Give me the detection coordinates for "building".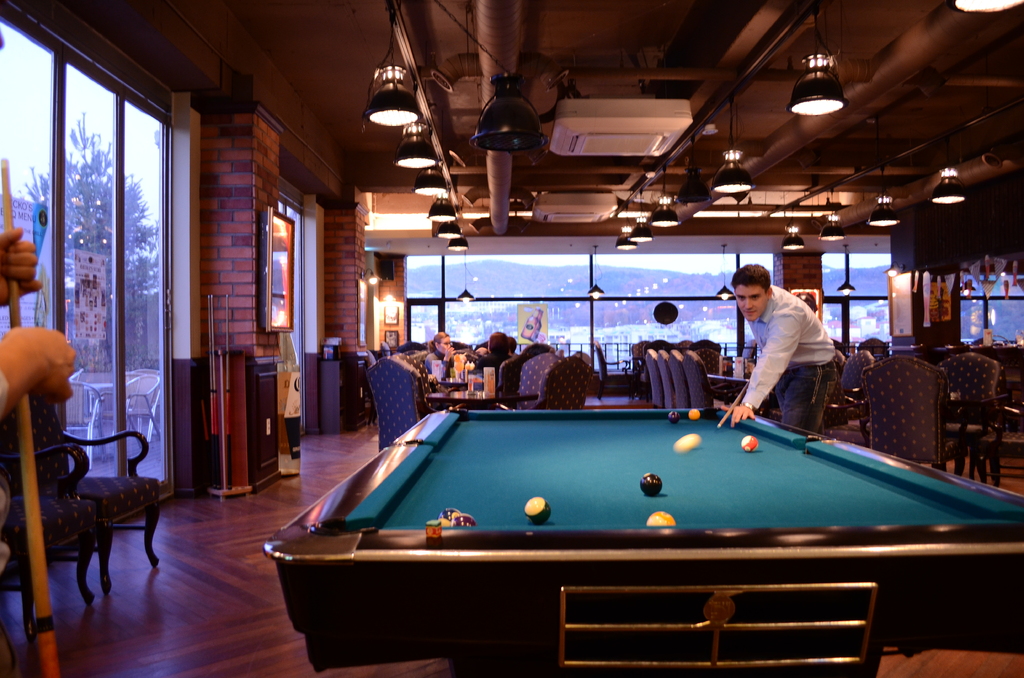
pyautogui.locateOnScreen(0, 0, 1023, 677).
